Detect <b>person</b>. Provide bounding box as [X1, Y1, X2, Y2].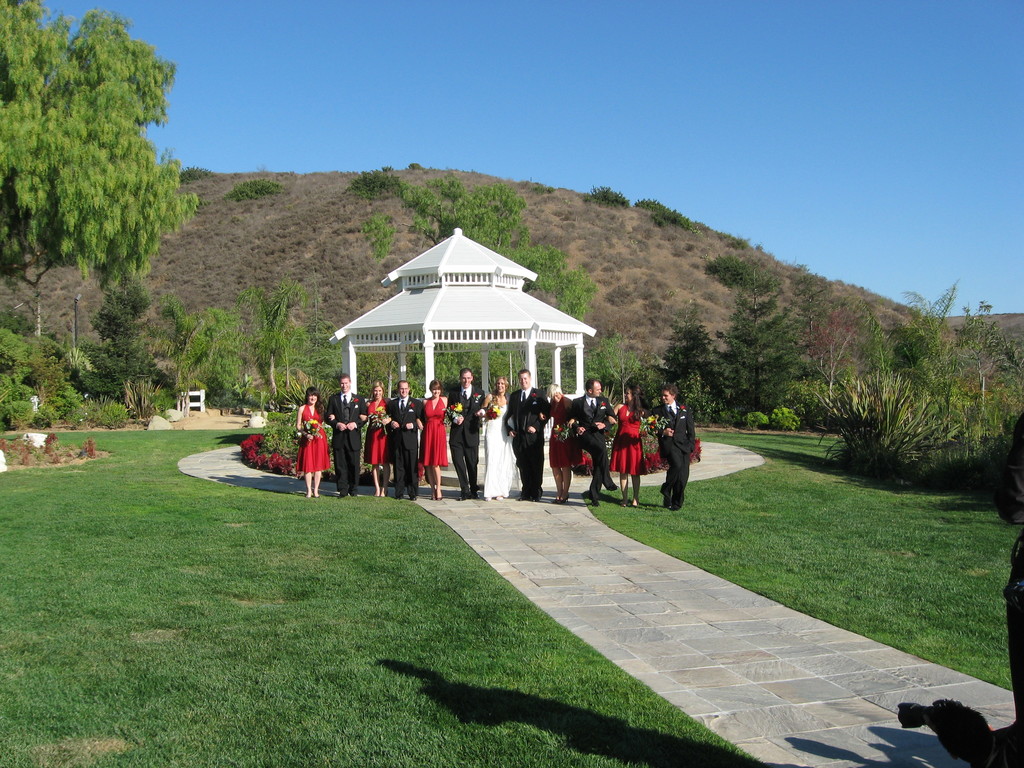
[294, 385, 330, 499].
